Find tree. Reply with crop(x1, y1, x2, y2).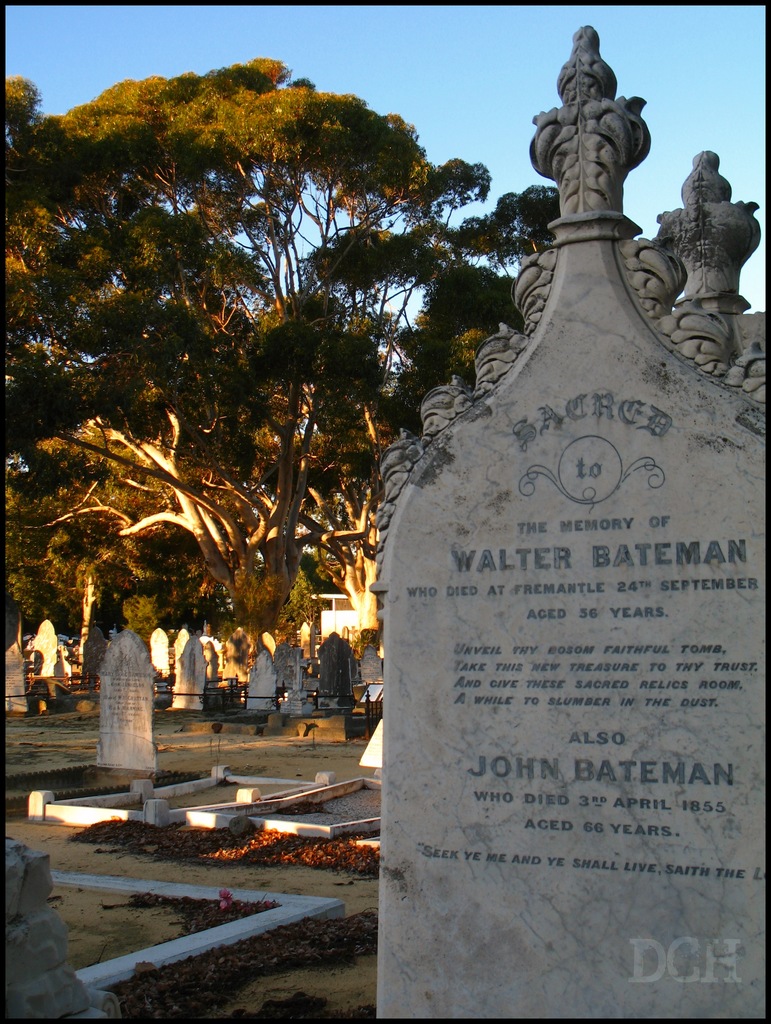
crop(0, 55, 558, 683).
